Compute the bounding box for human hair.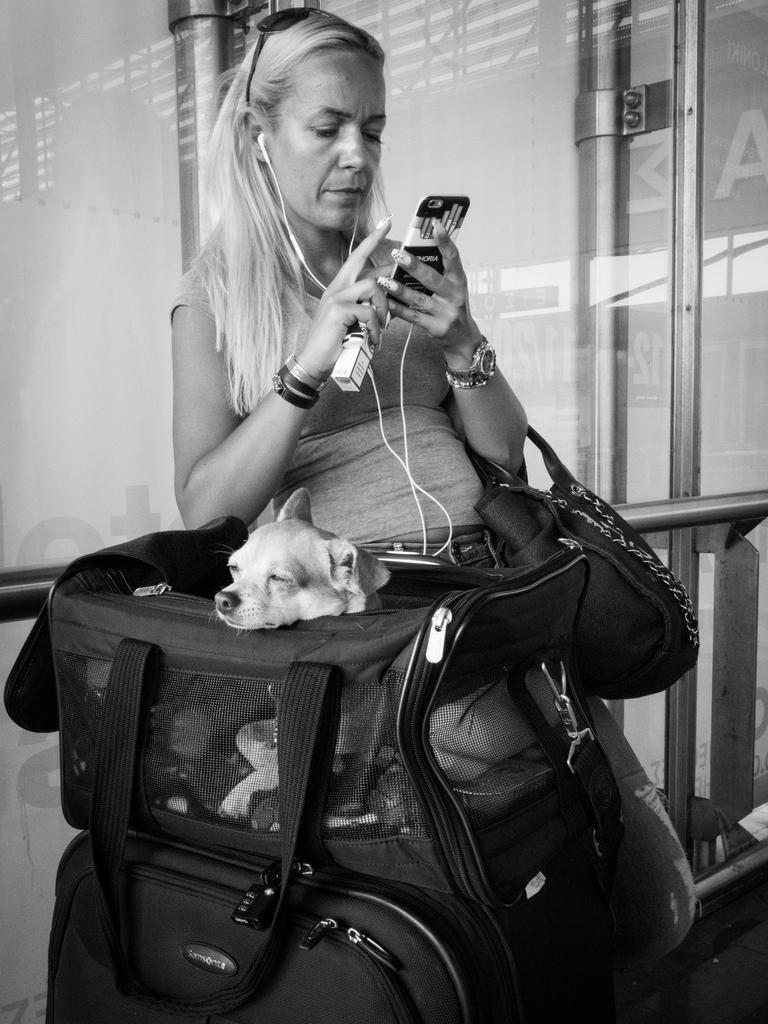
<bbox>190, 2, 412, 379</bbox>.
